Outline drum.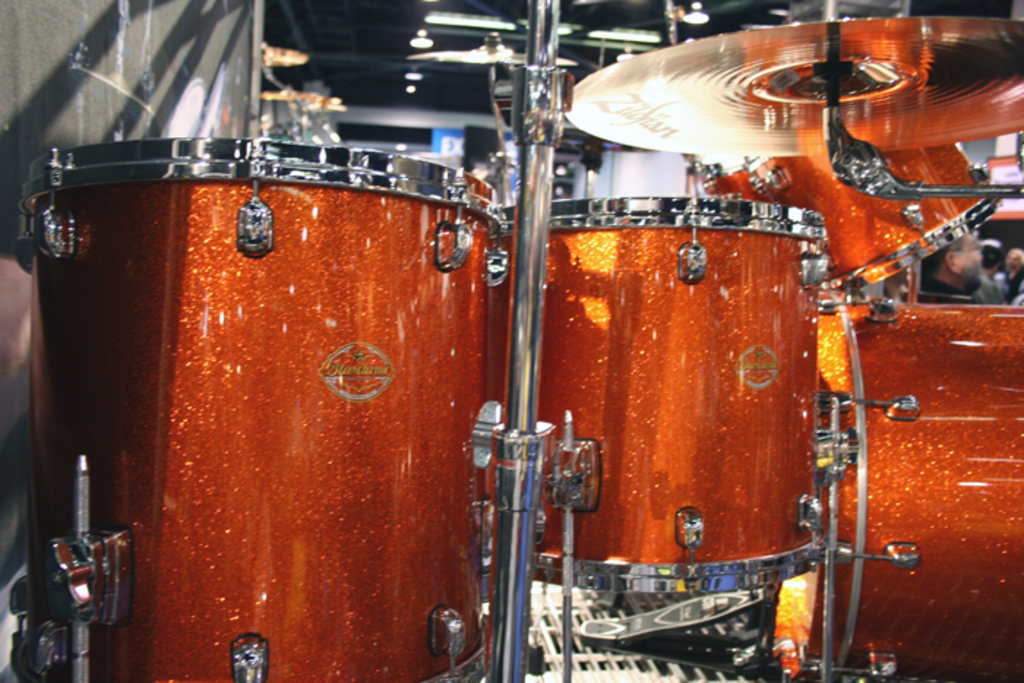
Outline: x1=774 y1=306 x2=1023 y2=682.
